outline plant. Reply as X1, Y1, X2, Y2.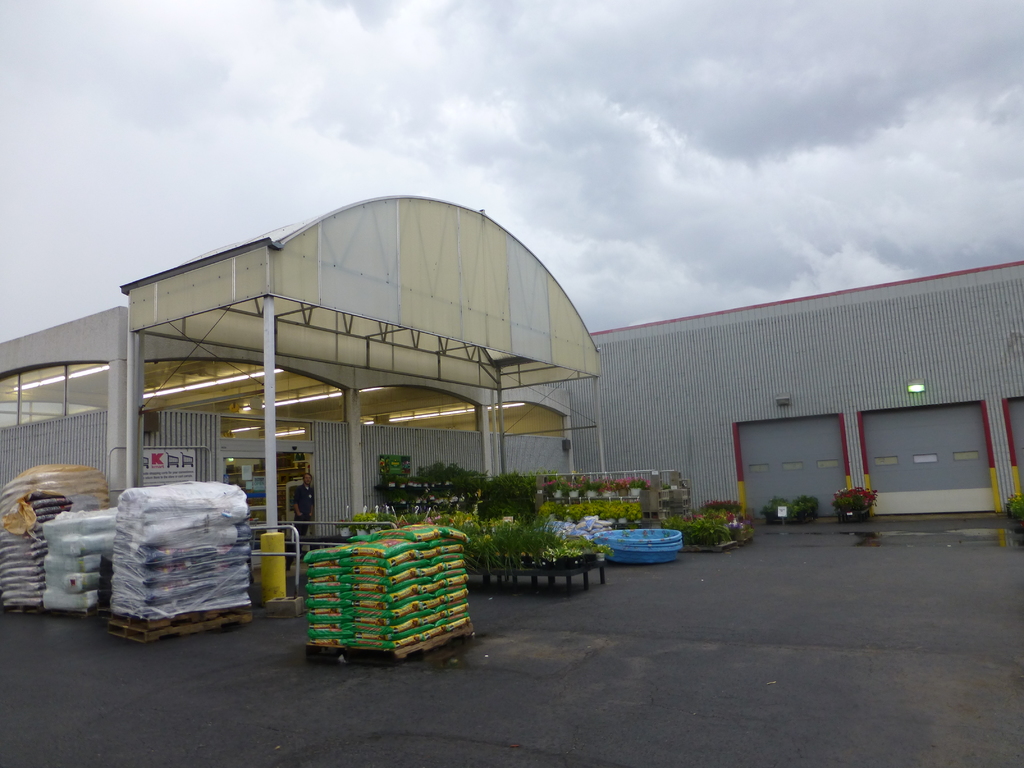
567, 468, 582, 493.
